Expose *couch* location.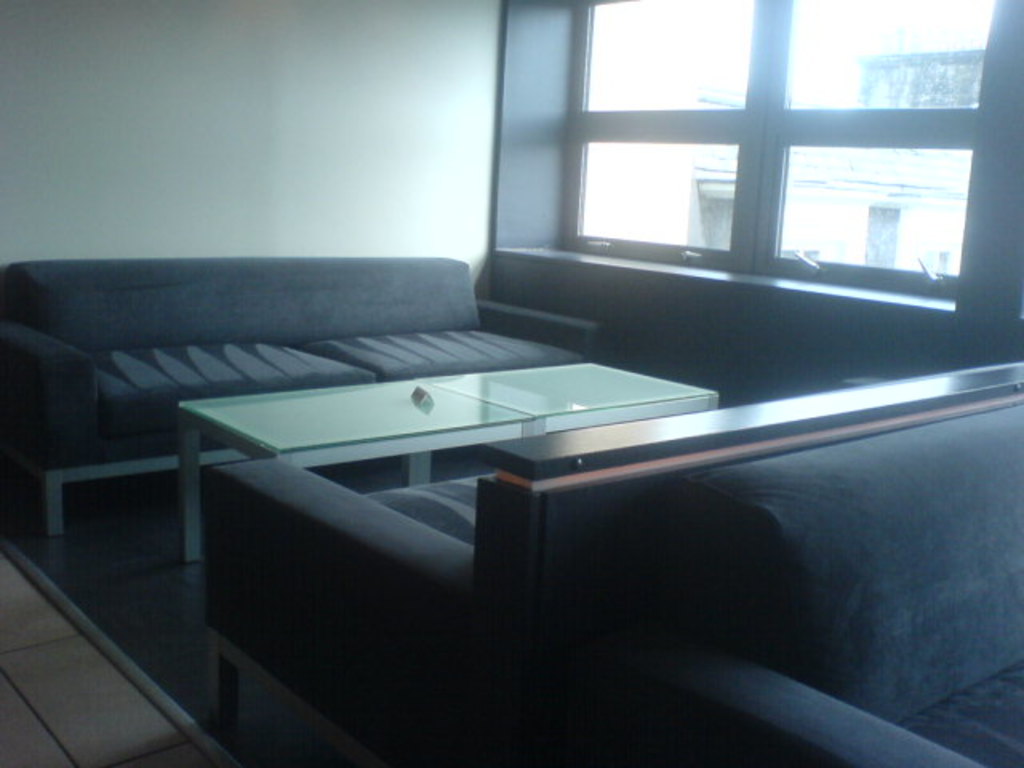
Exposed at detection(192, 355, 1022, 766).
